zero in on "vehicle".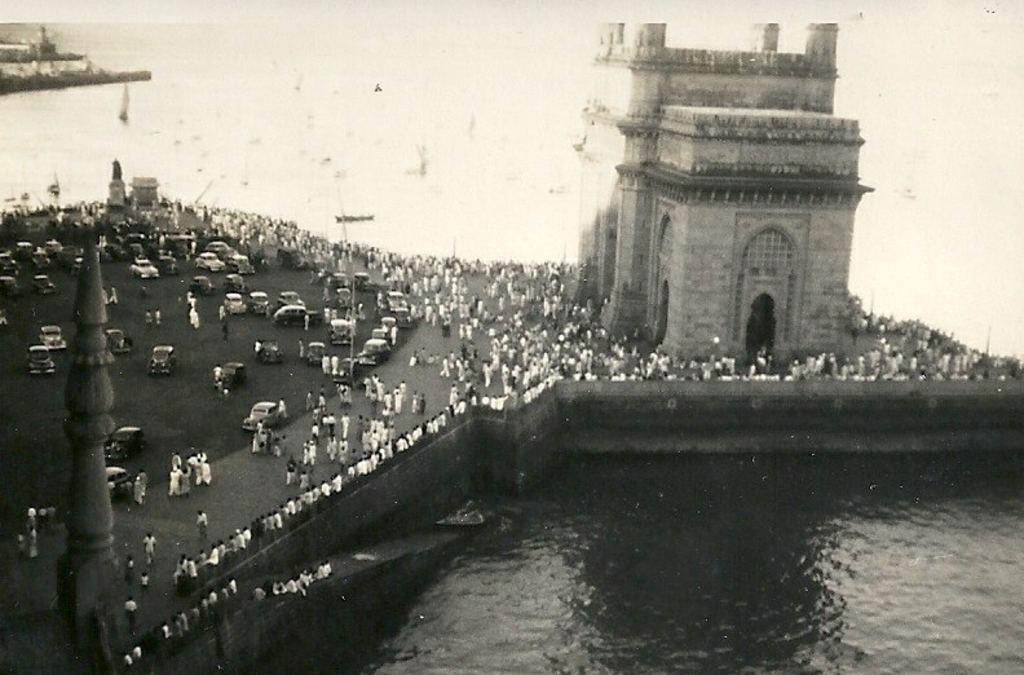
Zeroed in: region(37, 270, 56, 295).
